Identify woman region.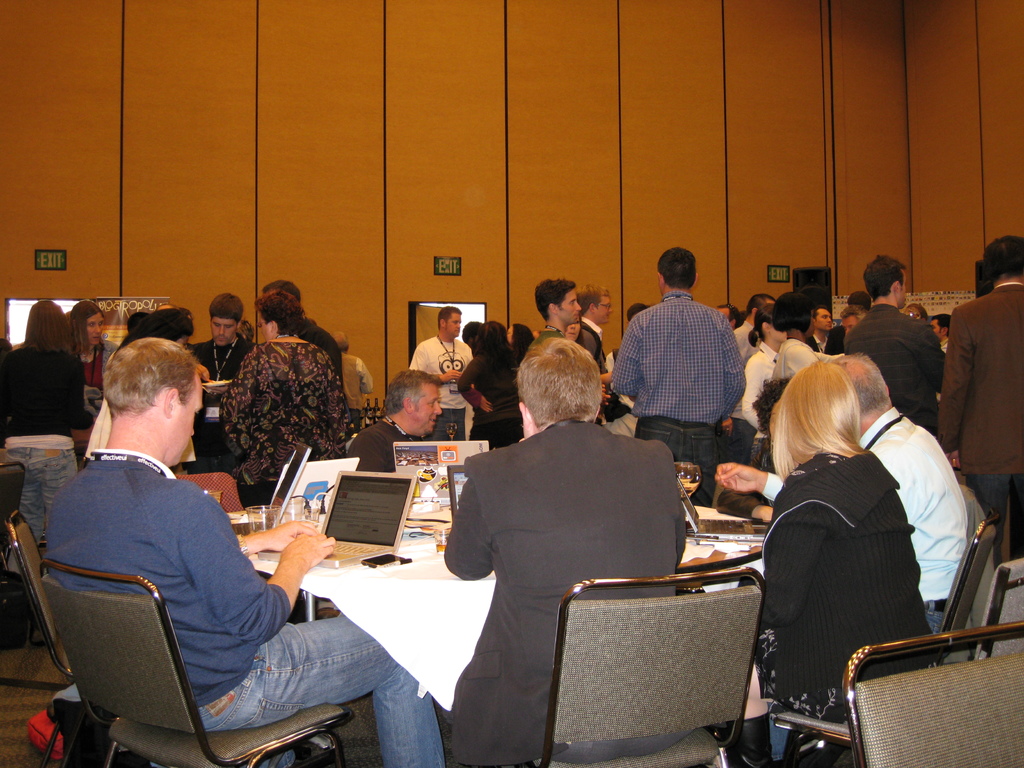
Region: 504 319 541 410.
